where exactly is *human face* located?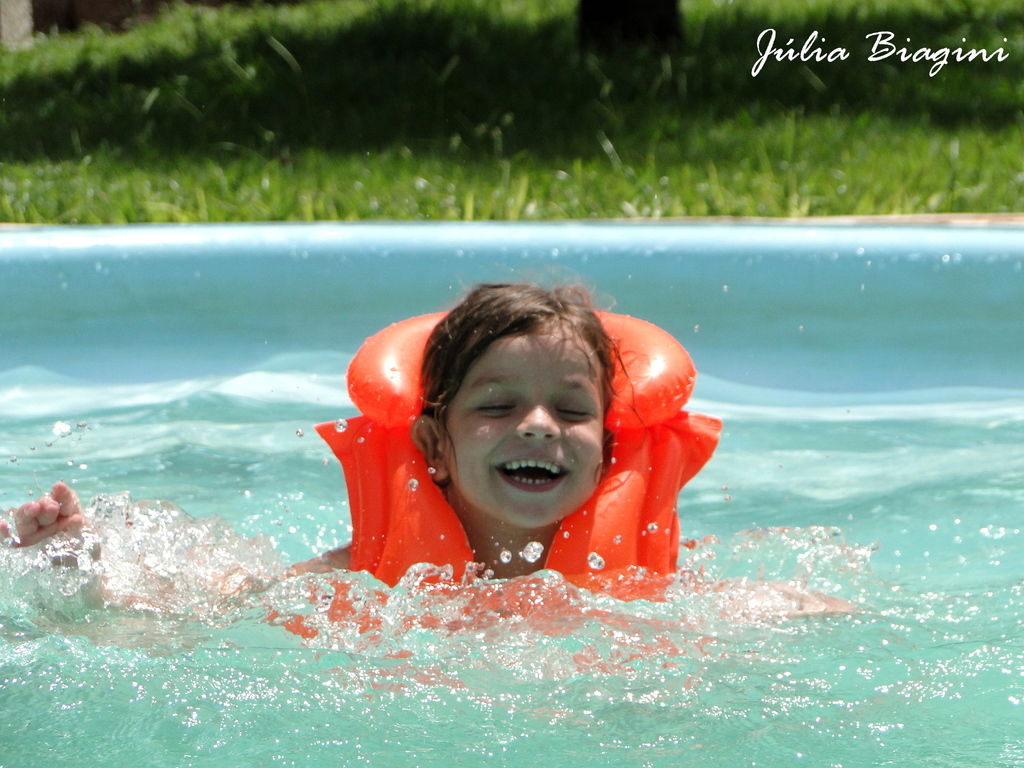
Its bounding box is x1=443, y1=335, x2=604, y2=521.
